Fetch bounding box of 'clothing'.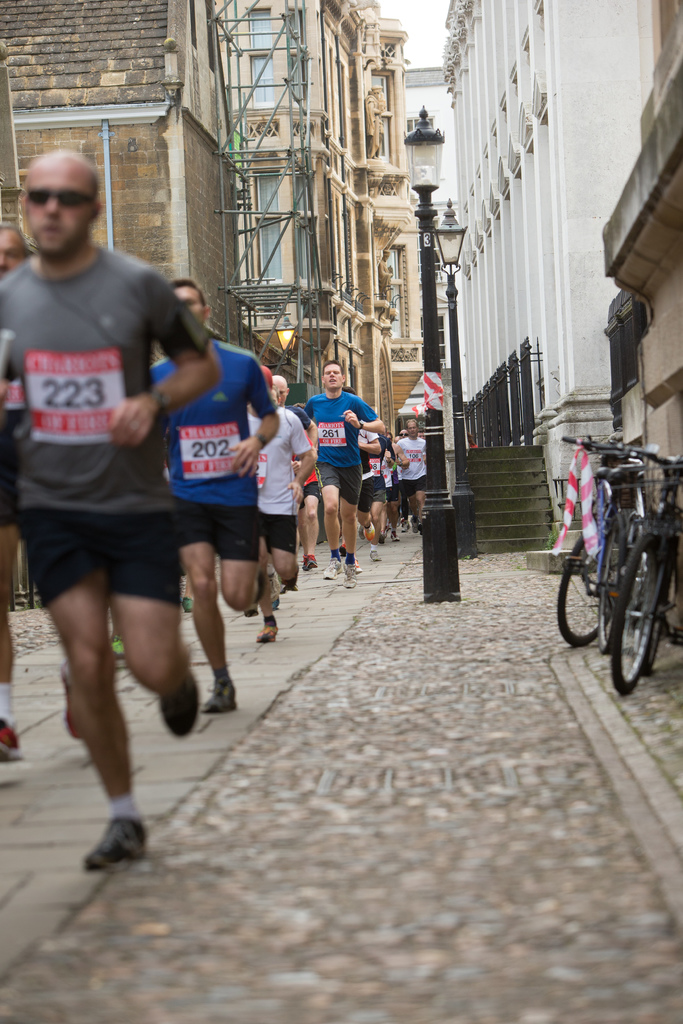
Bbox: x1=20 y1=223 x2=257 y2=635.
